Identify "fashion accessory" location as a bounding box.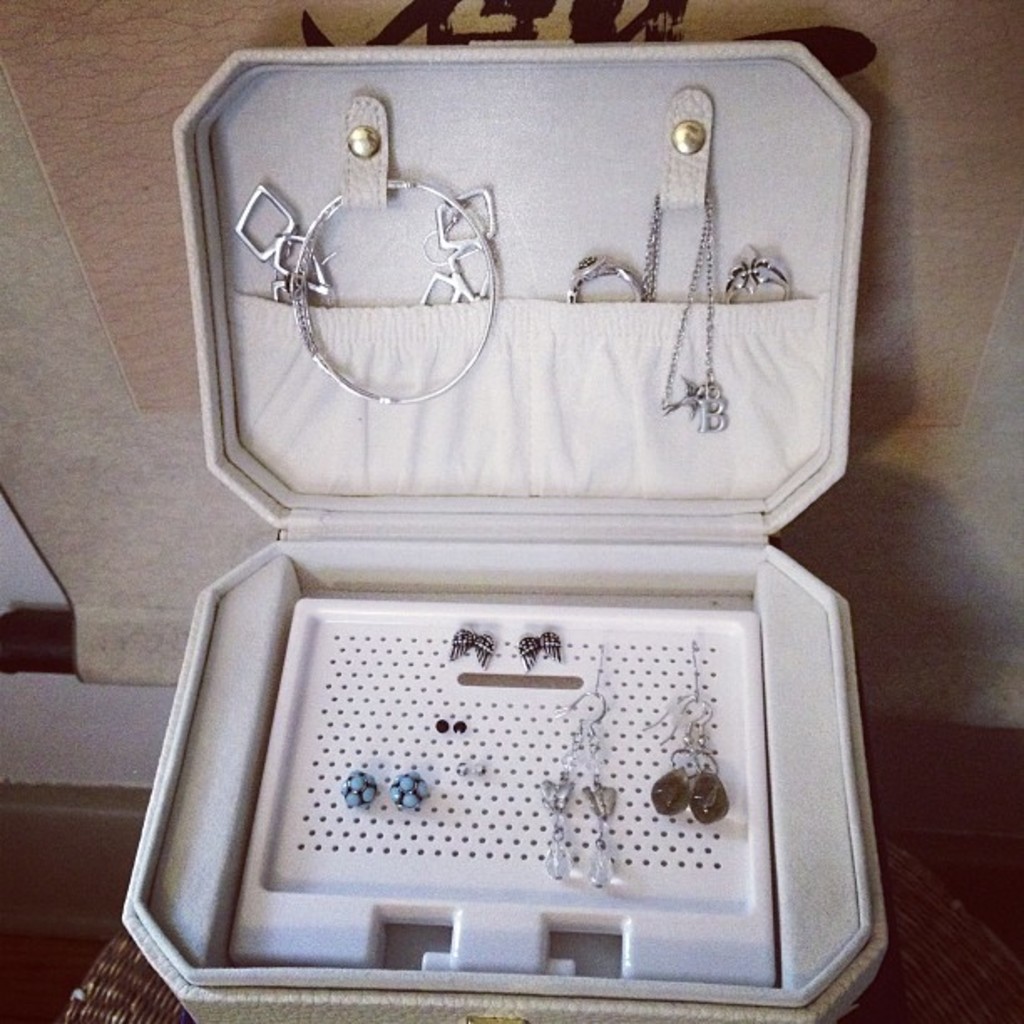
locate(658, 688, 731, 832).
